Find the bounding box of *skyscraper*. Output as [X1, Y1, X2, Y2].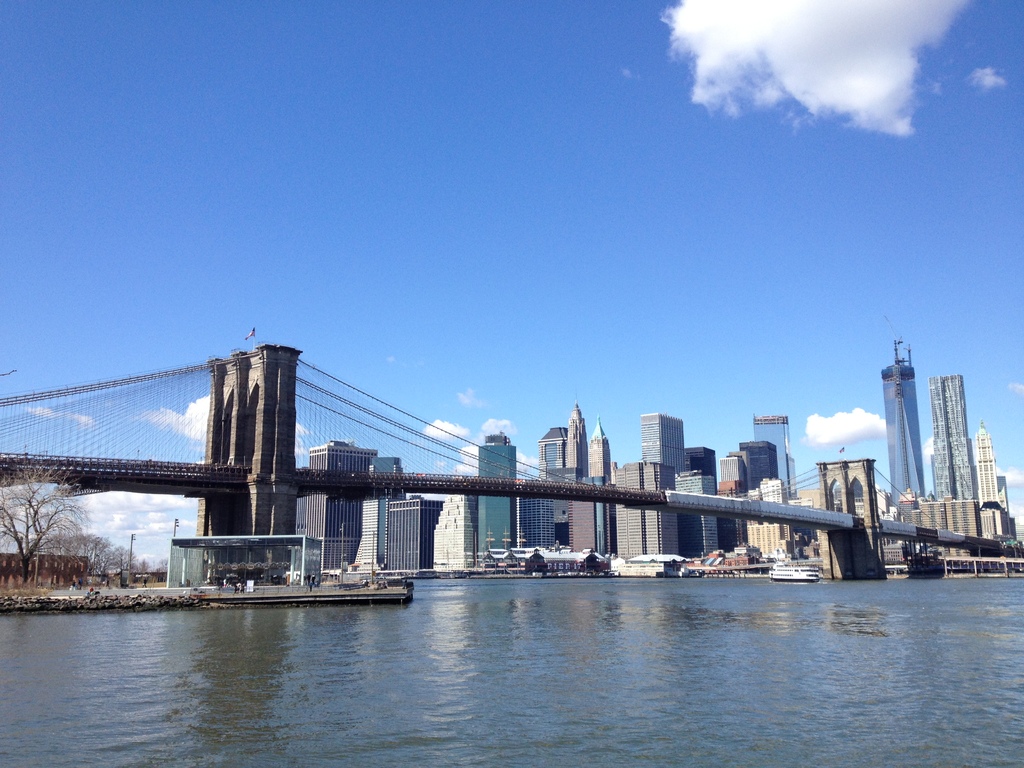
[514, 495, 558, 552].
